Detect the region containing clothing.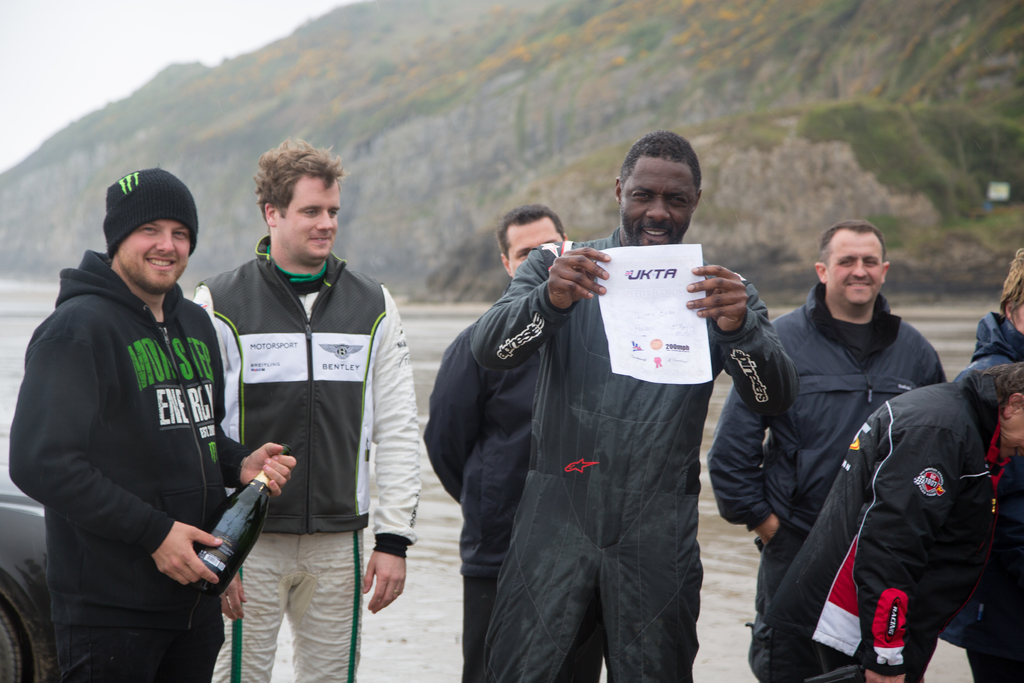
rect(755, 385, 980, 680).
